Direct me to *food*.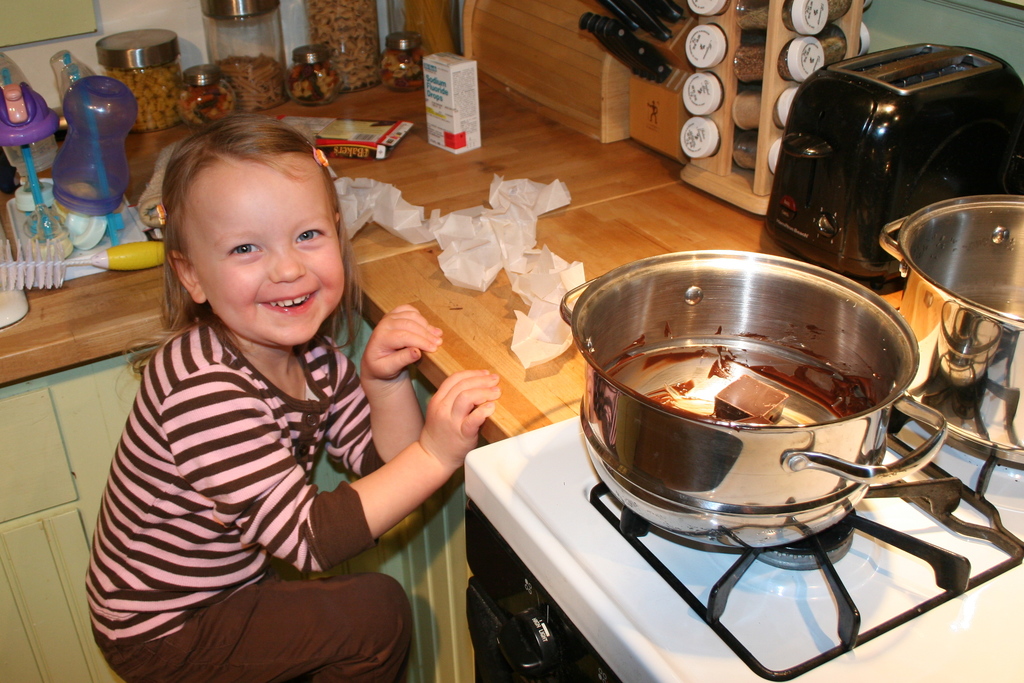
Direction: [290, 62, 342, 101].
